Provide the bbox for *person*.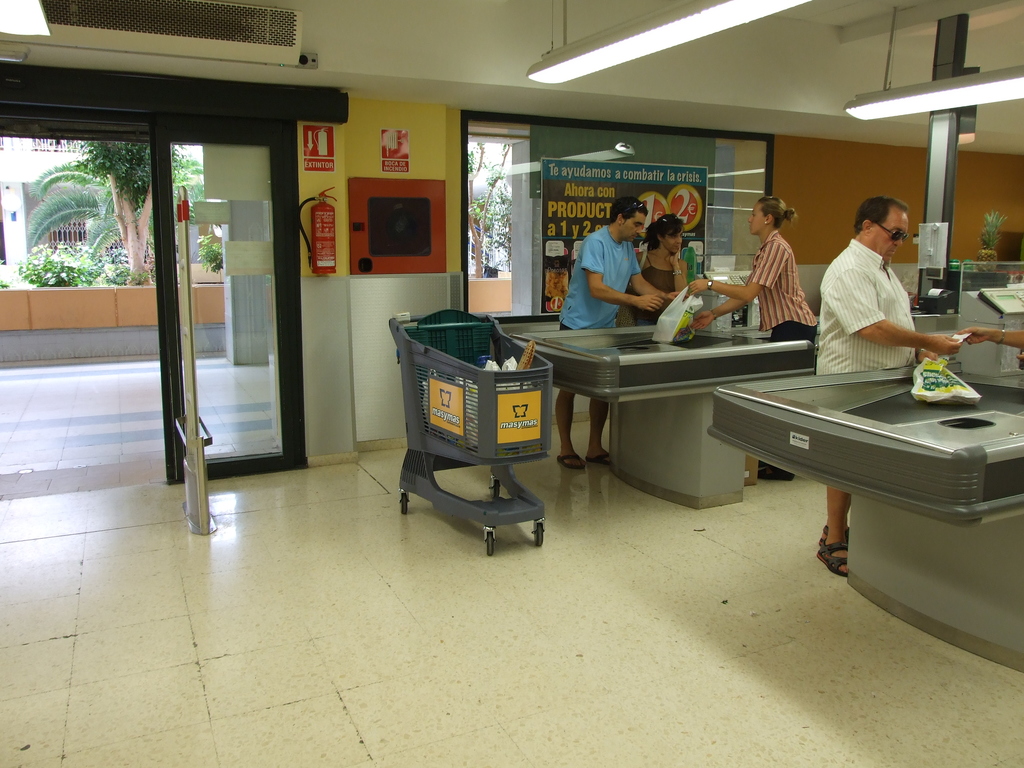
pyautogui.locateOnScreen(681, 196, 817, 480).
